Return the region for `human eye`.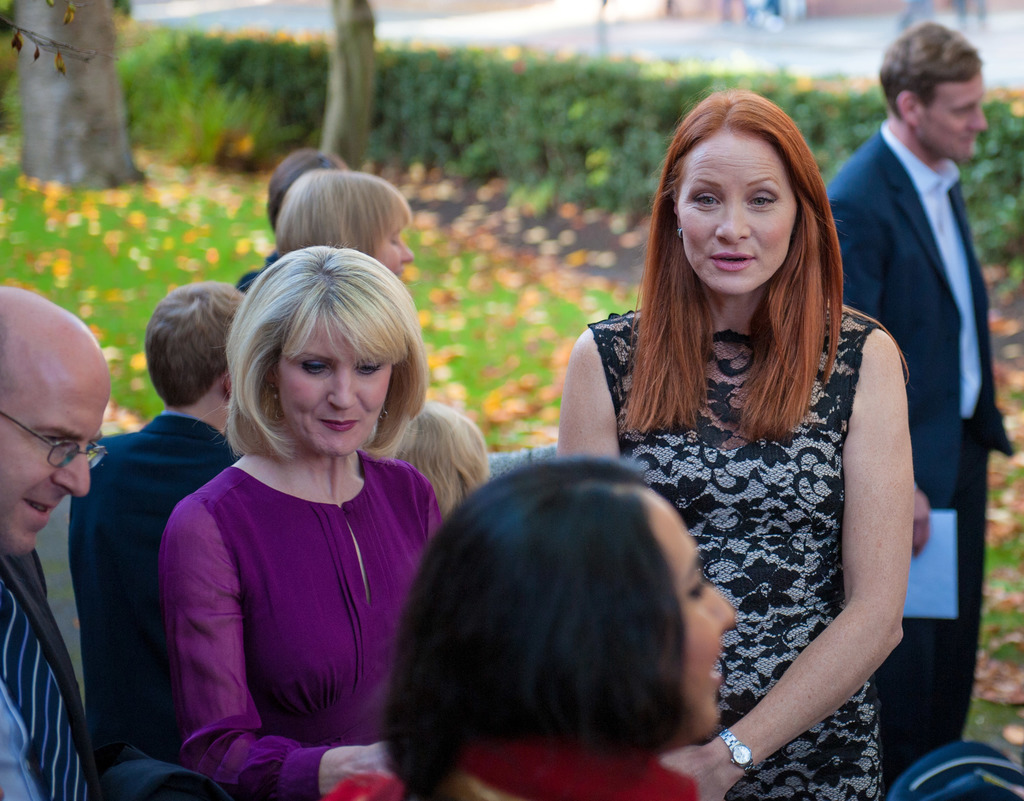
(685, 573, 706, 605).
